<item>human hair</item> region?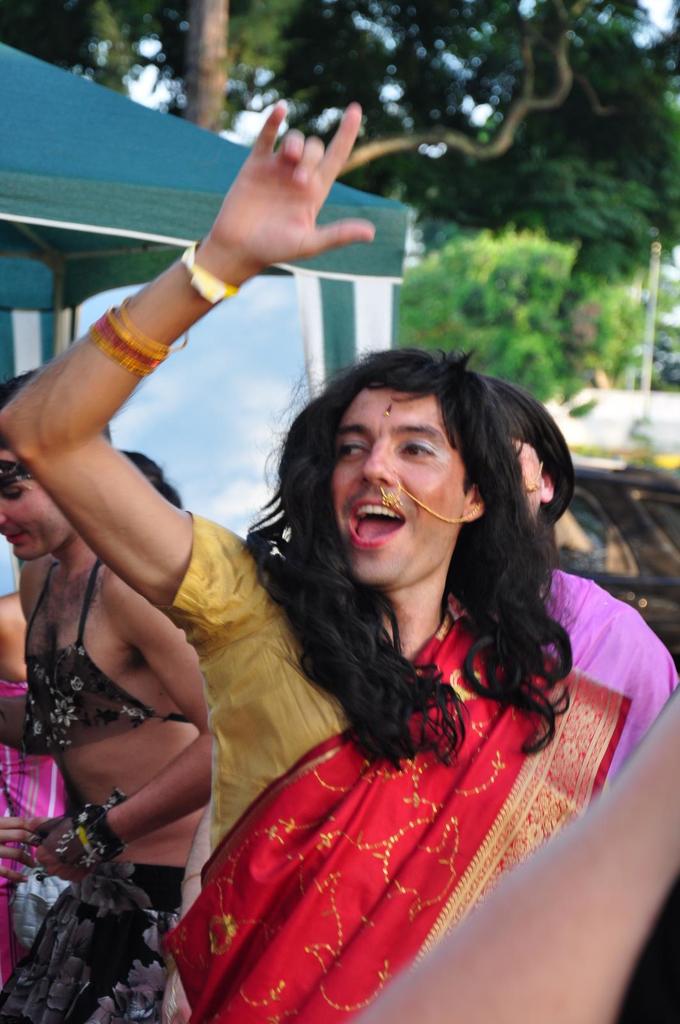
[241, 348, 578, 776]
